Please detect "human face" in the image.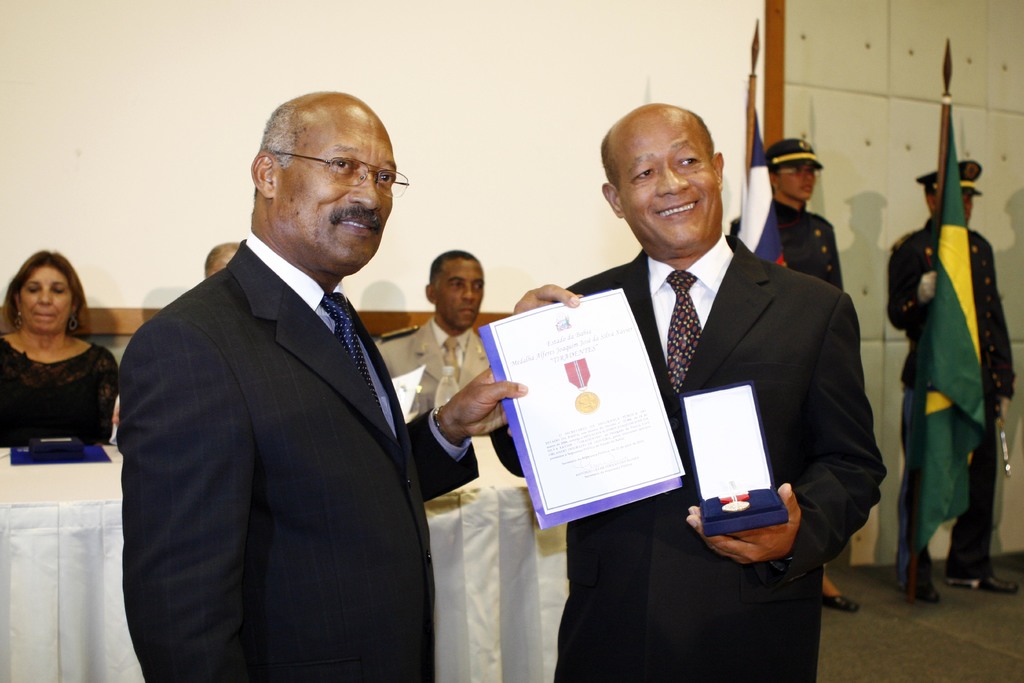
bbox(616, 114, 718, 252).
